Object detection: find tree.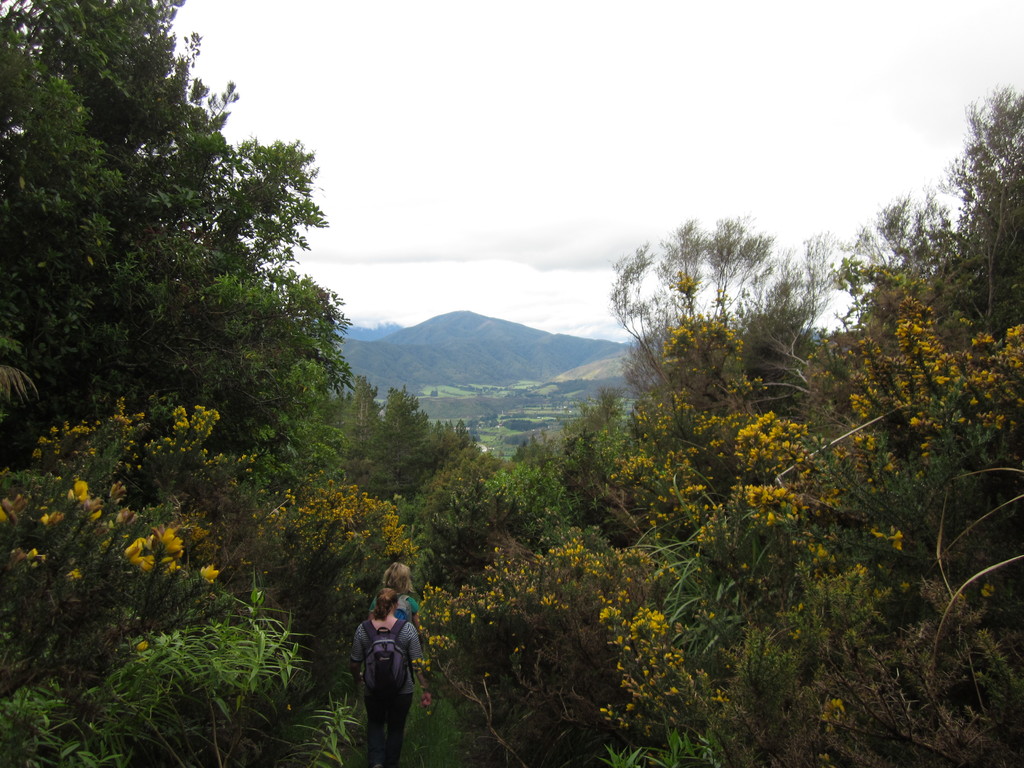
<region>0, 0, 344, 440</region>.
